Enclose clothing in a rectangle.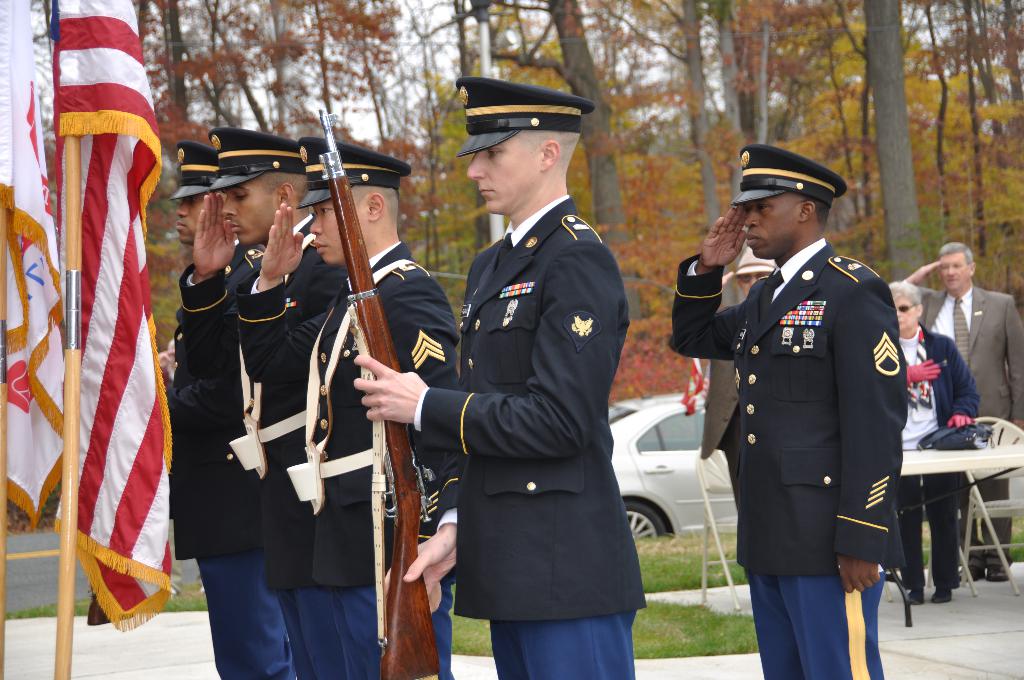
(232,240,460,679).
